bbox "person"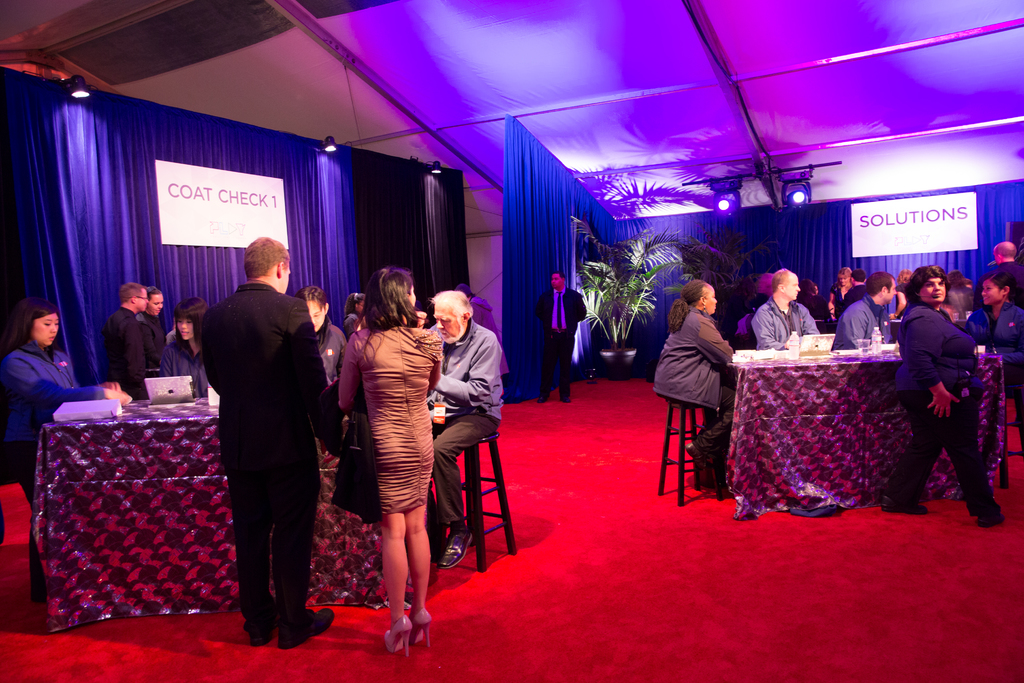
bbox=[422, 286, 504, 569]
